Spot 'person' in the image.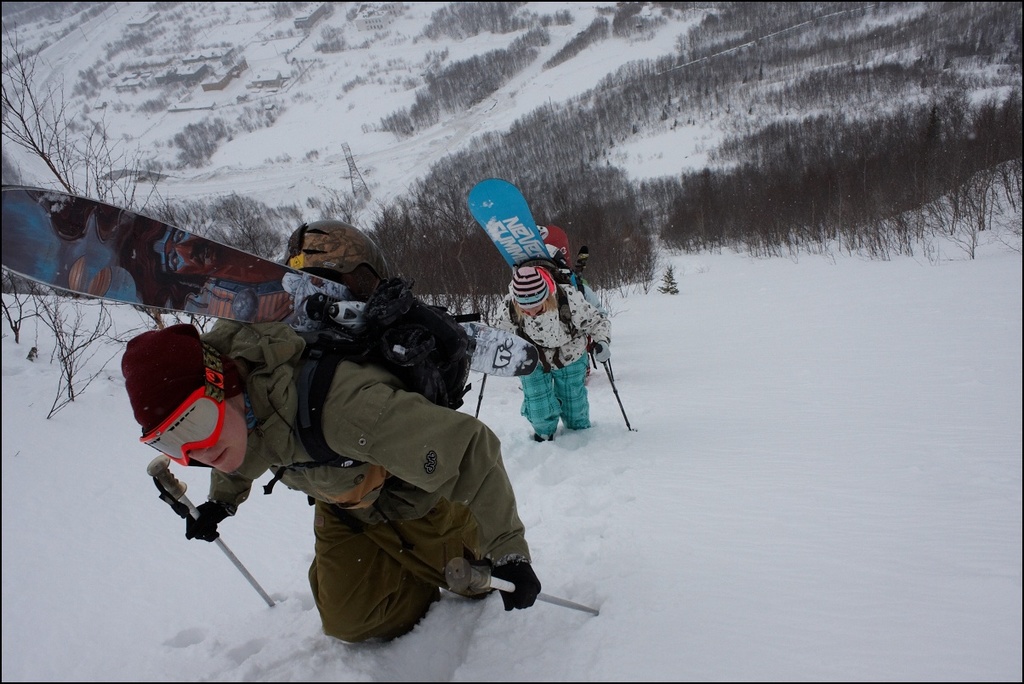
'person' found at x1=125, y1=322, x2=549, y2=659.
